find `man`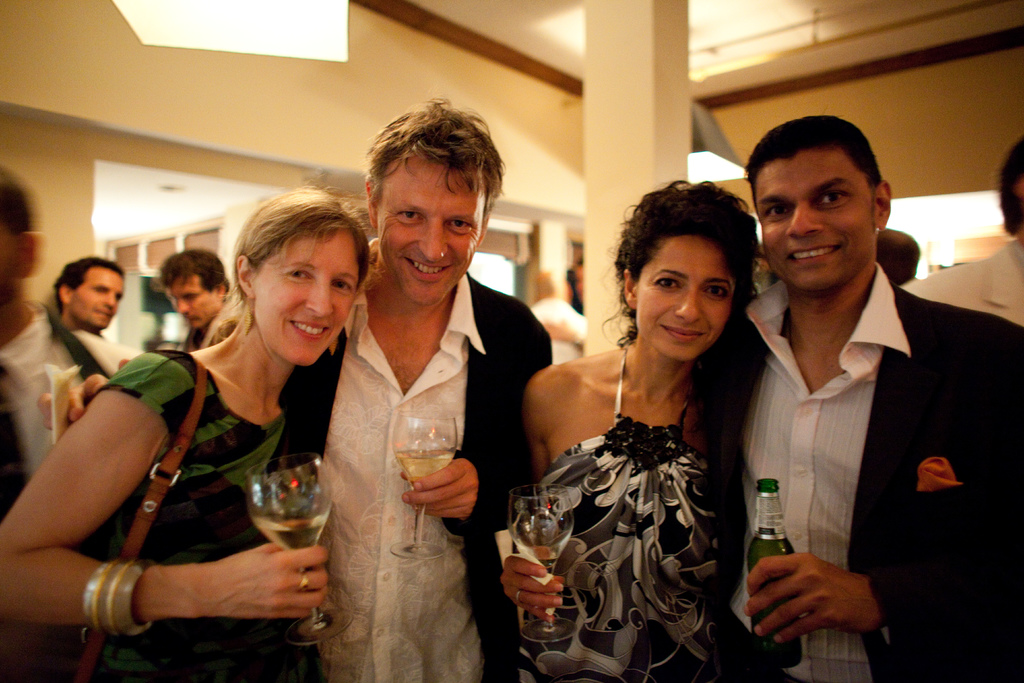
<bbox>529, 265, 589, 365</bbox>
